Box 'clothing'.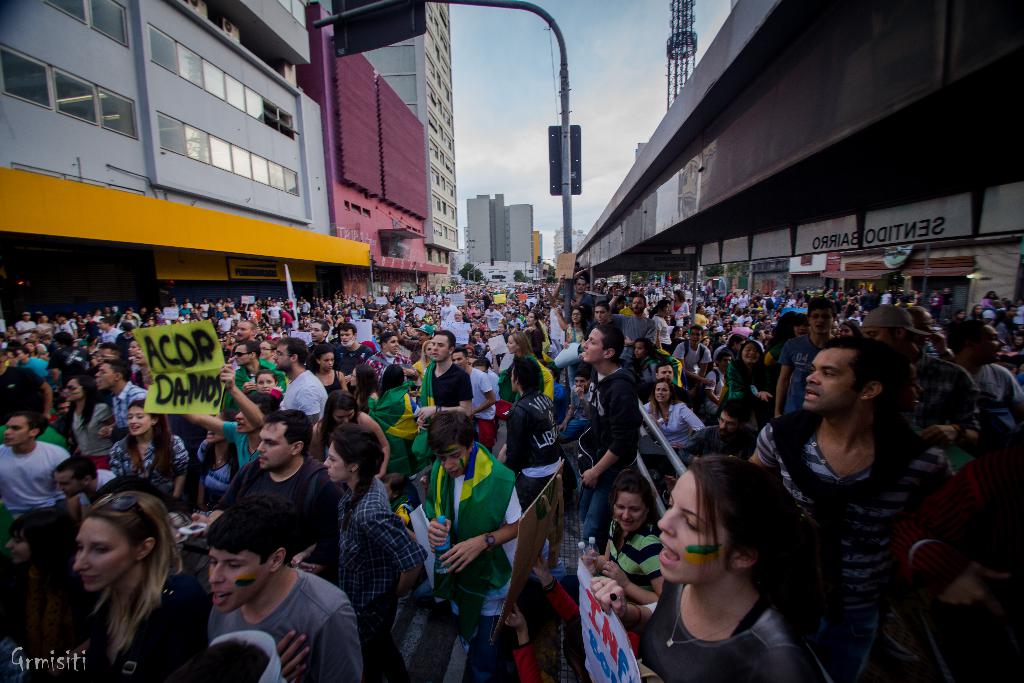
<bbox>208, 568, 366, 680</bbox>.
